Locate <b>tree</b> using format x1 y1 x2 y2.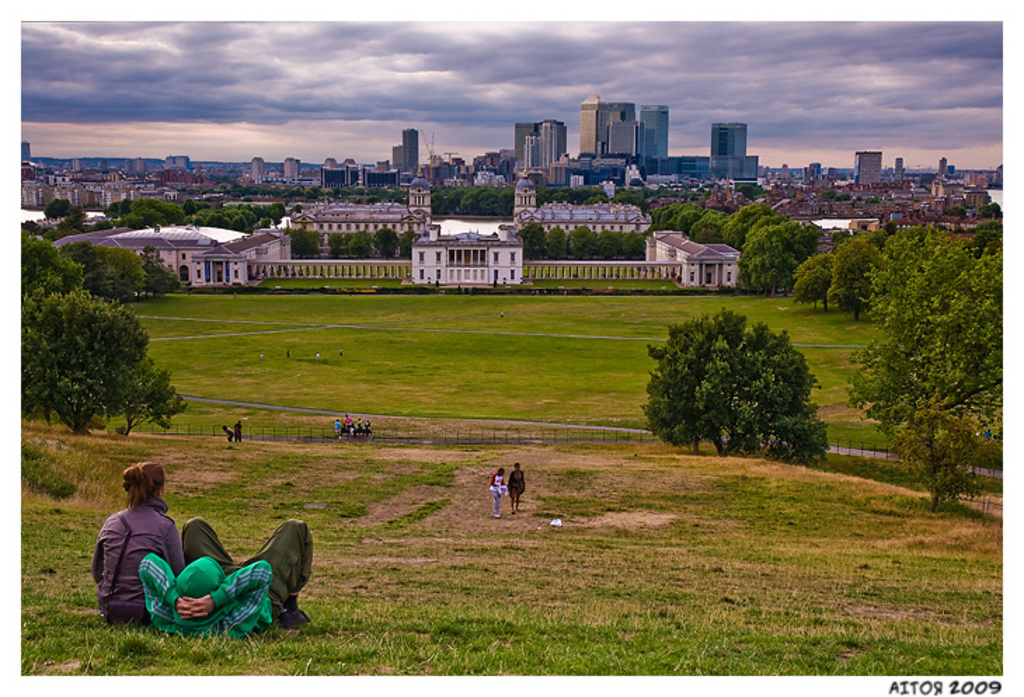
656 297 818 459.
